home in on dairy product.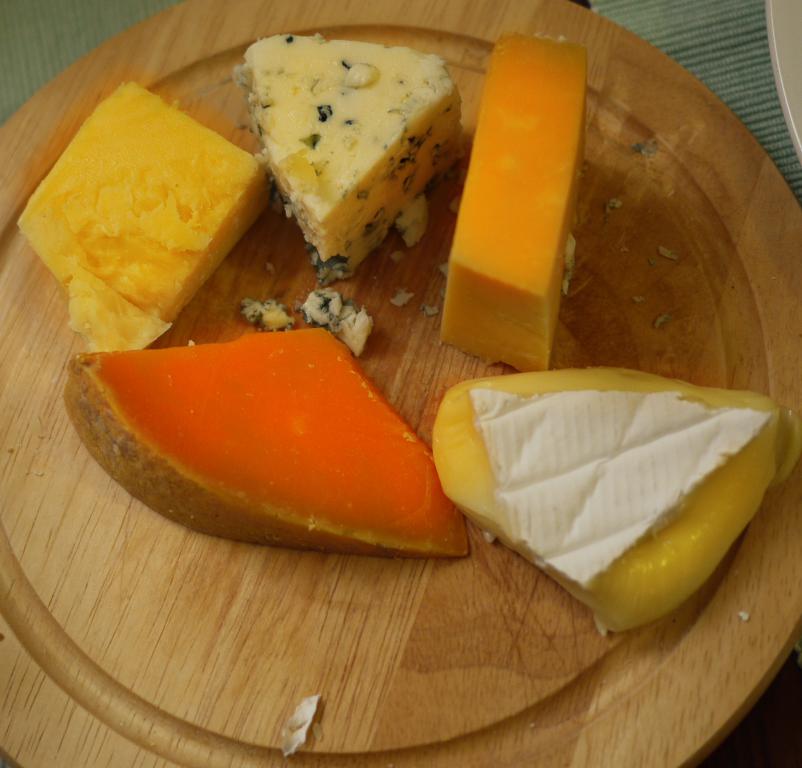
Homed in at x1=471 y1=60 x2=588 y2=359.
